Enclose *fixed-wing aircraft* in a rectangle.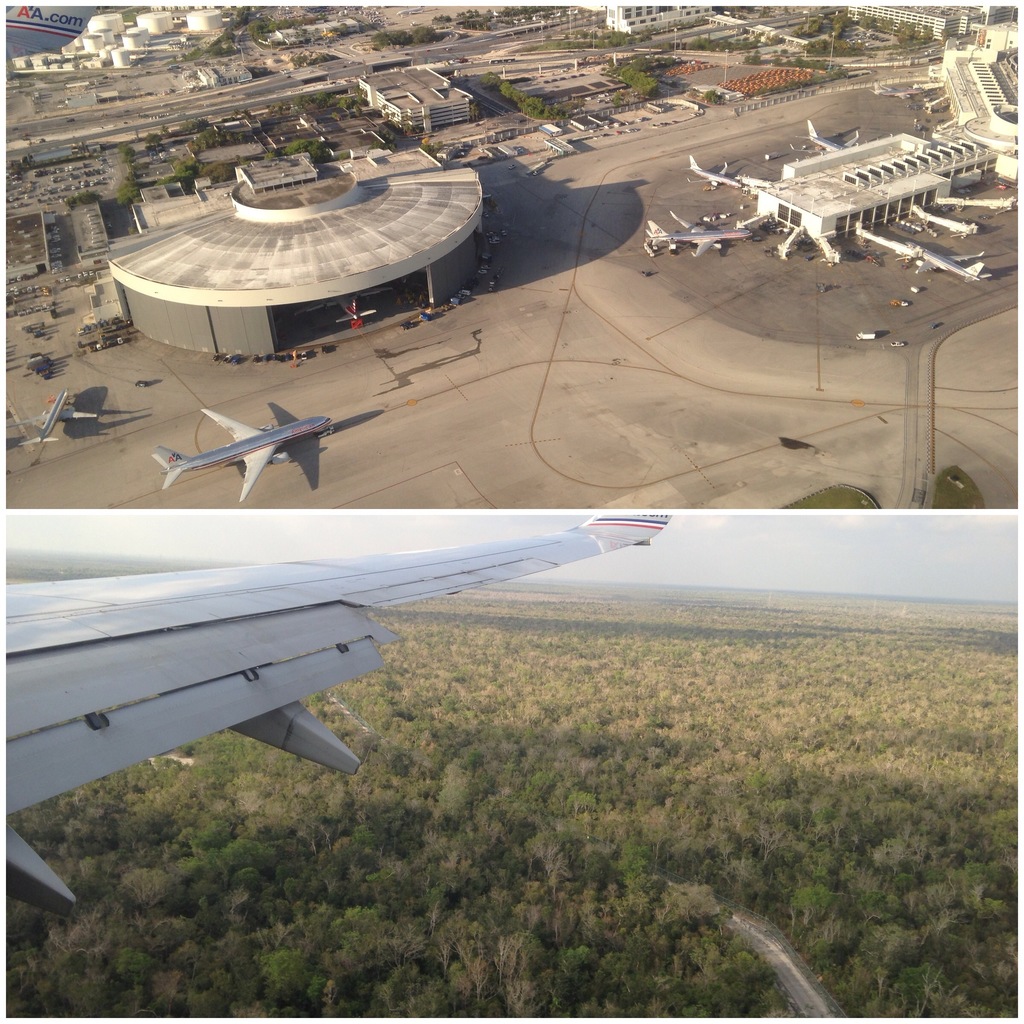
box=[646, 204, 758, 256].
